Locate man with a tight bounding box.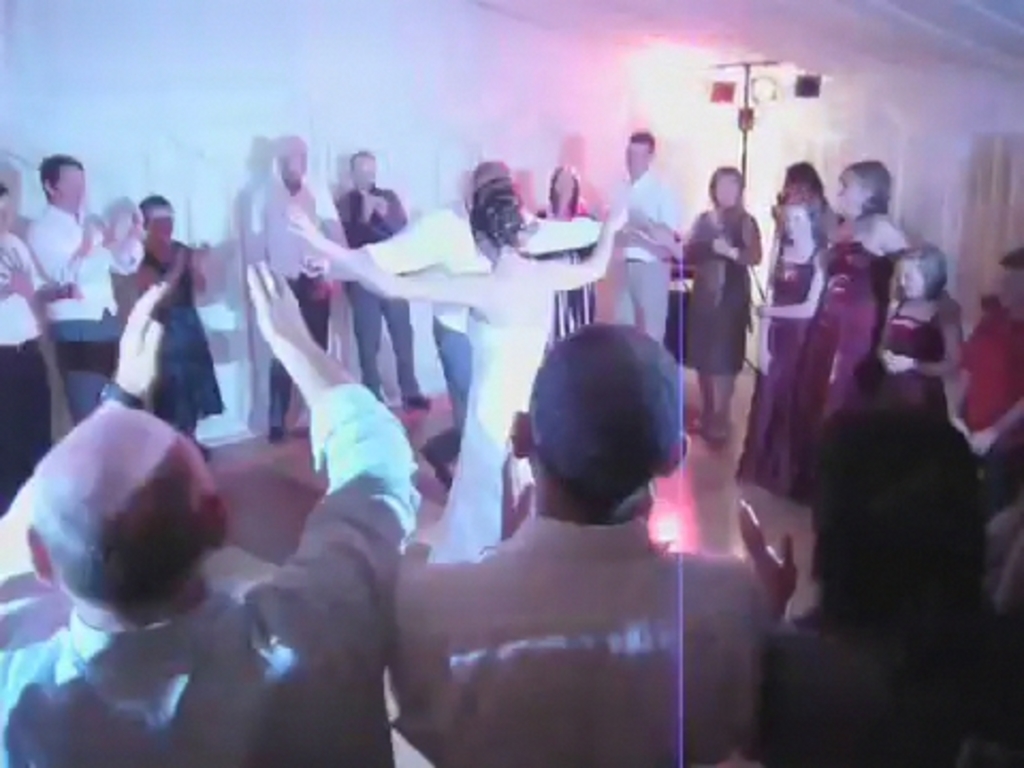
(x1=258, y1=130, x2=341, y2=446).
